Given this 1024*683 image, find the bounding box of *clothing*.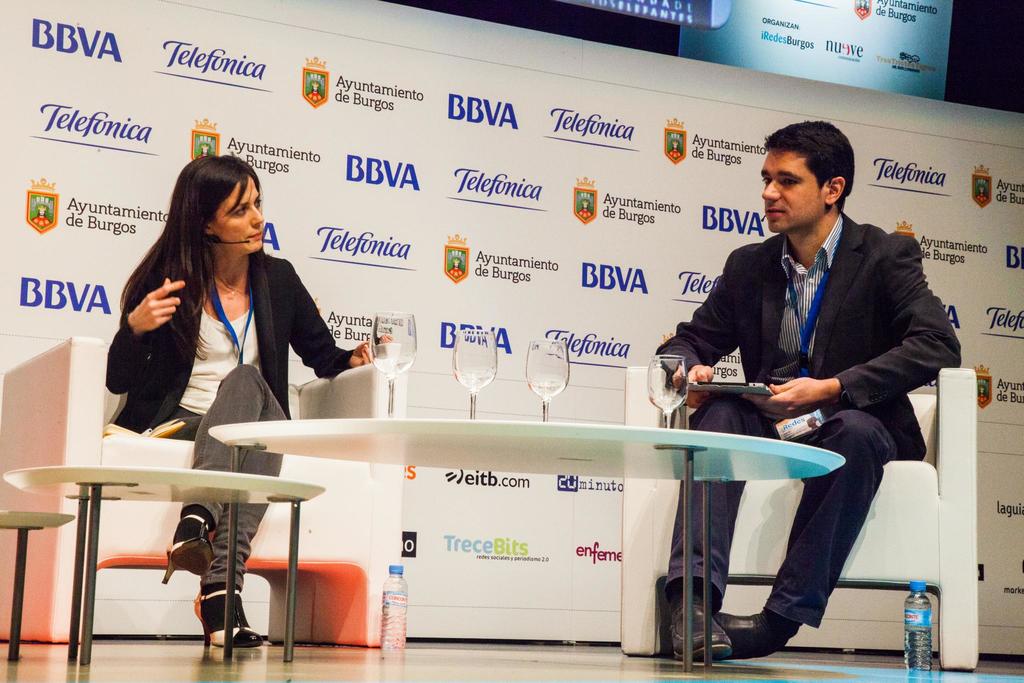
x1=114, y1=252, x2=355, y2=616.
